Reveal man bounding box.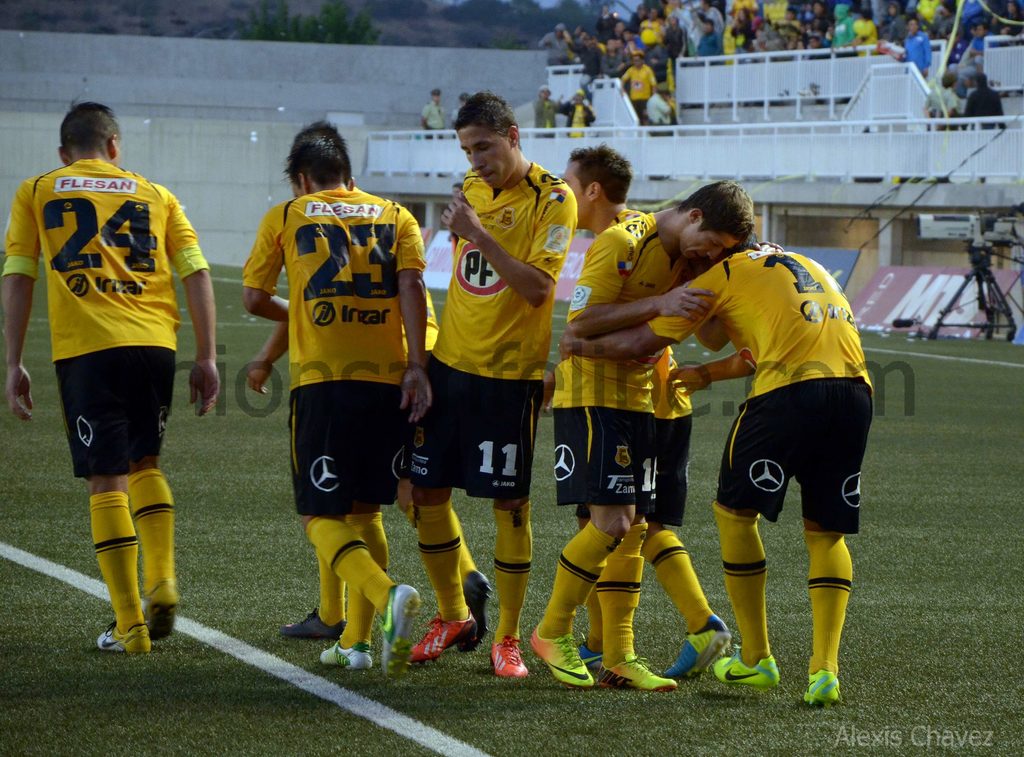
Revealed: region(614, 50, 653, 124).
